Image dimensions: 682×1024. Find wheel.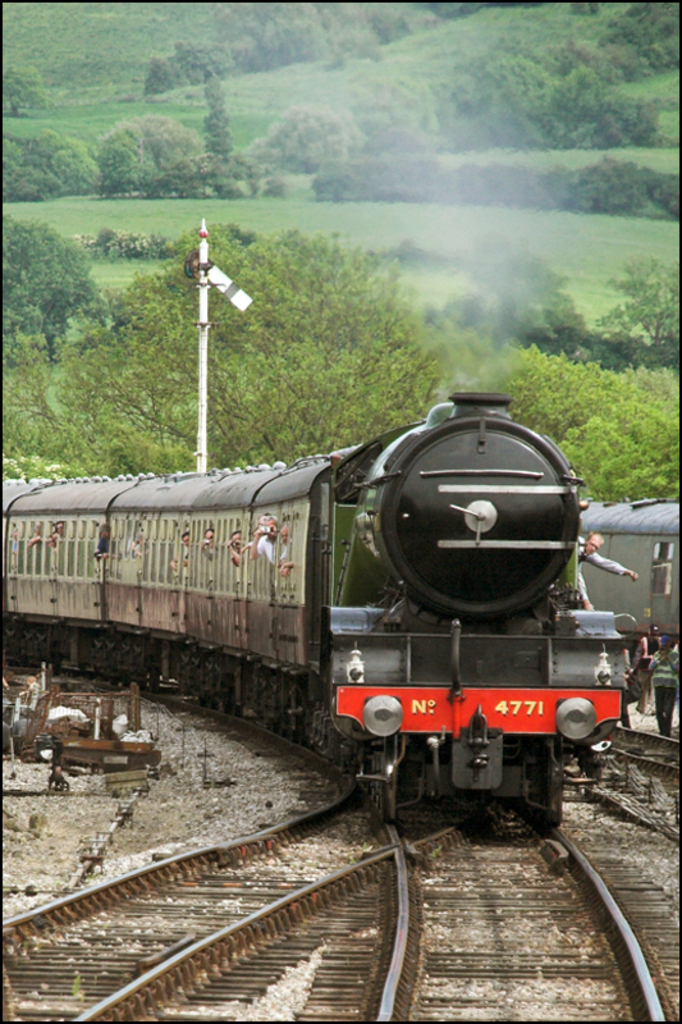
{"x1": 546, "y1": 792, "x2": 563, "y2": 827}.
